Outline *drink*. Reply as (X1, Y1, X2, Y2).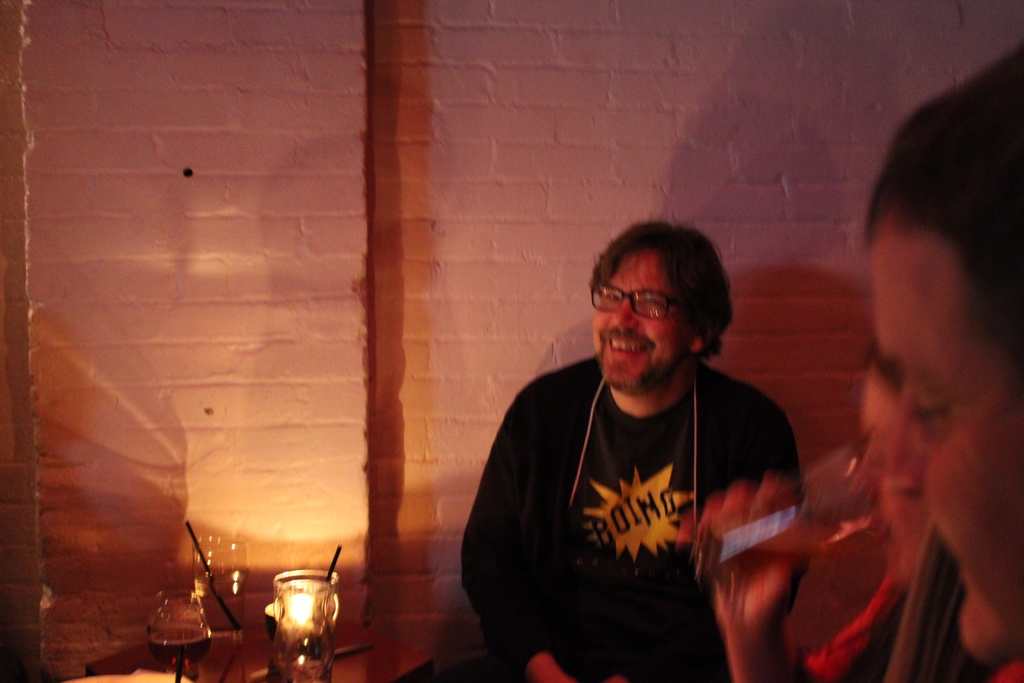
(152, 626, 219, 661).
